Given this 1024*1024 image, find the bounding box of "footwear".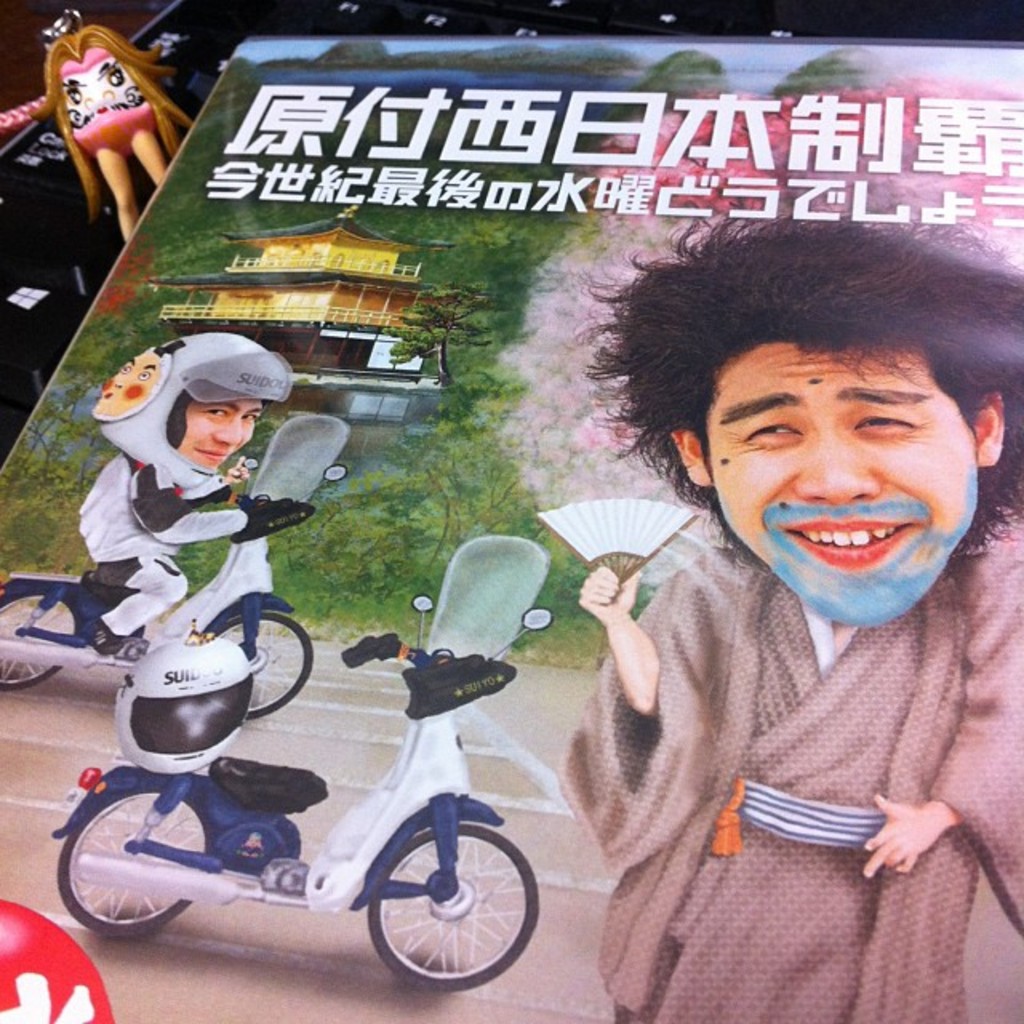
82:616:120:653.
